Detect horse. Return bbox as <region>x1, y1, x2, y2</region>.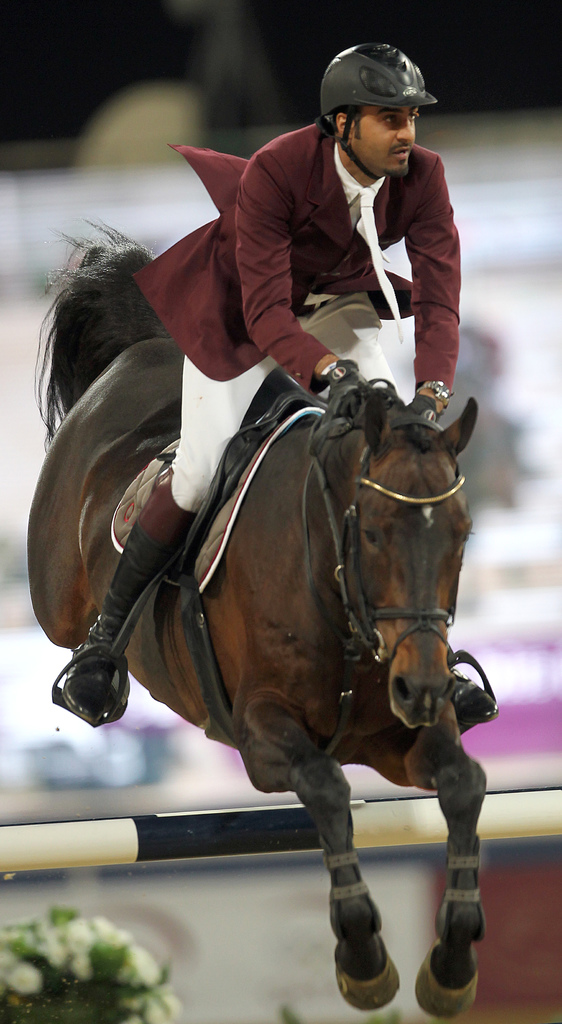
<region>28, 216, 502, 1023</region>.
